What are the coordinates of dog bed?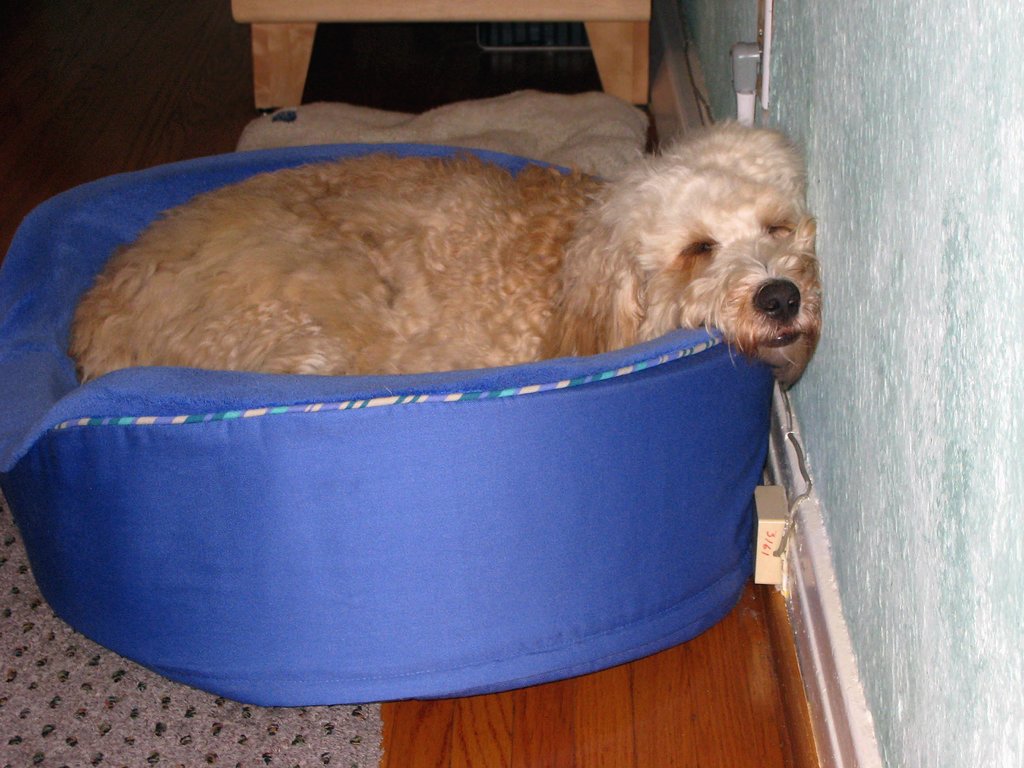
x1=0, y1=144, x2=774, y2=709.
